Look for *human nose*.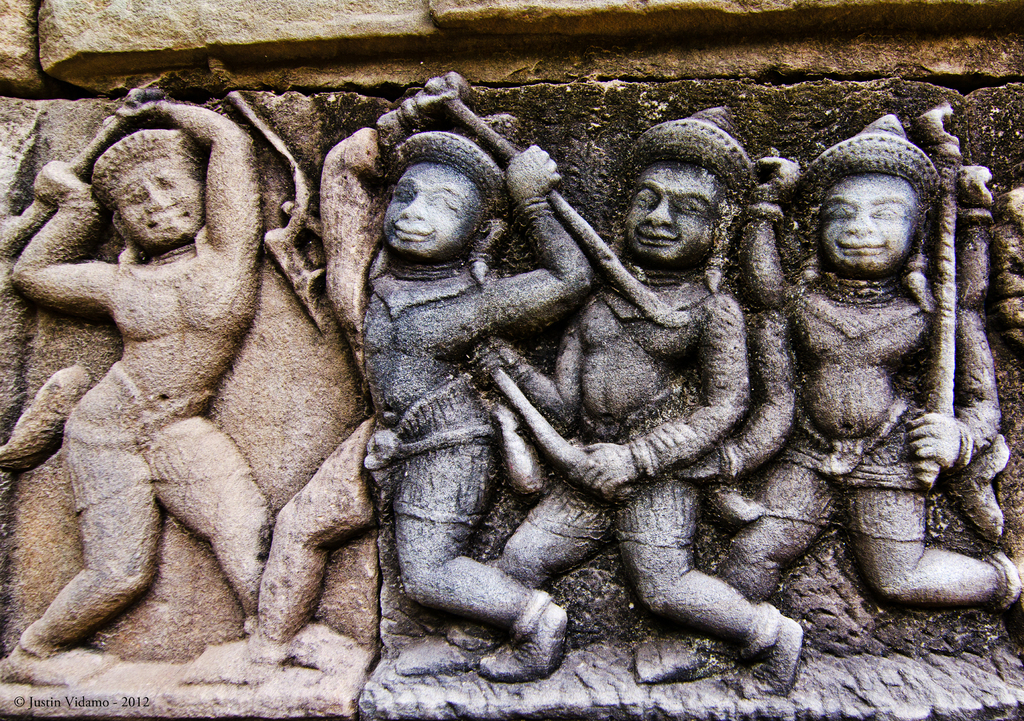
Found: left=399, top=191, right=425, bottom=221.
